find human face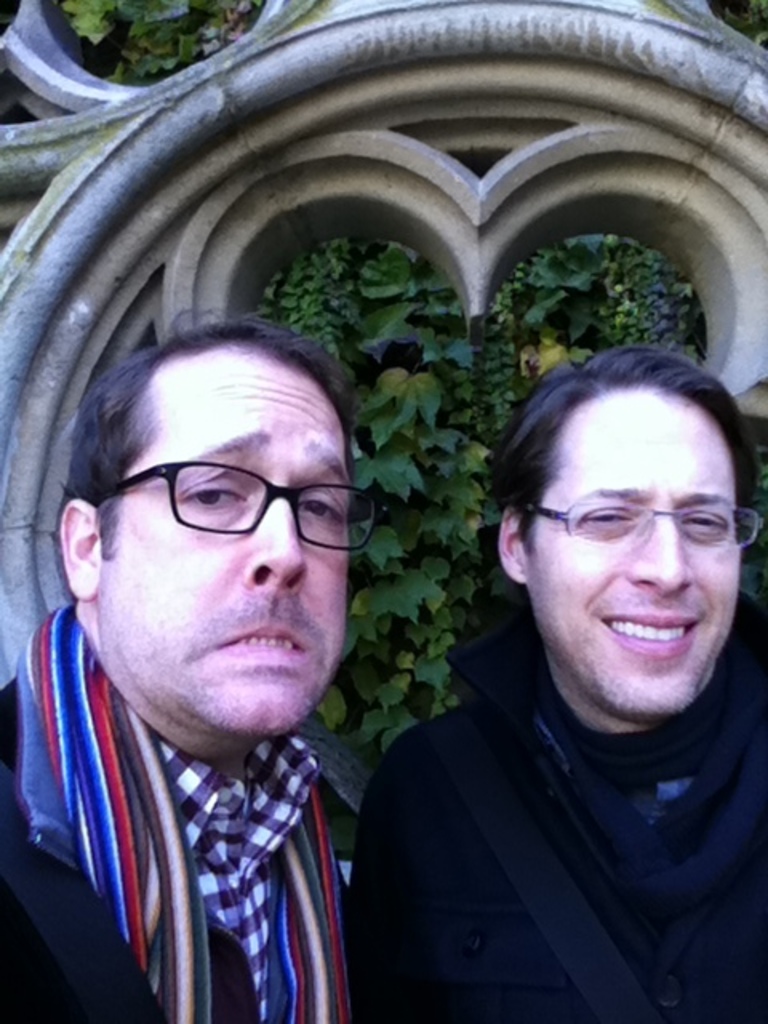
(x1=530, y1=386, x2=739, y2=714)
